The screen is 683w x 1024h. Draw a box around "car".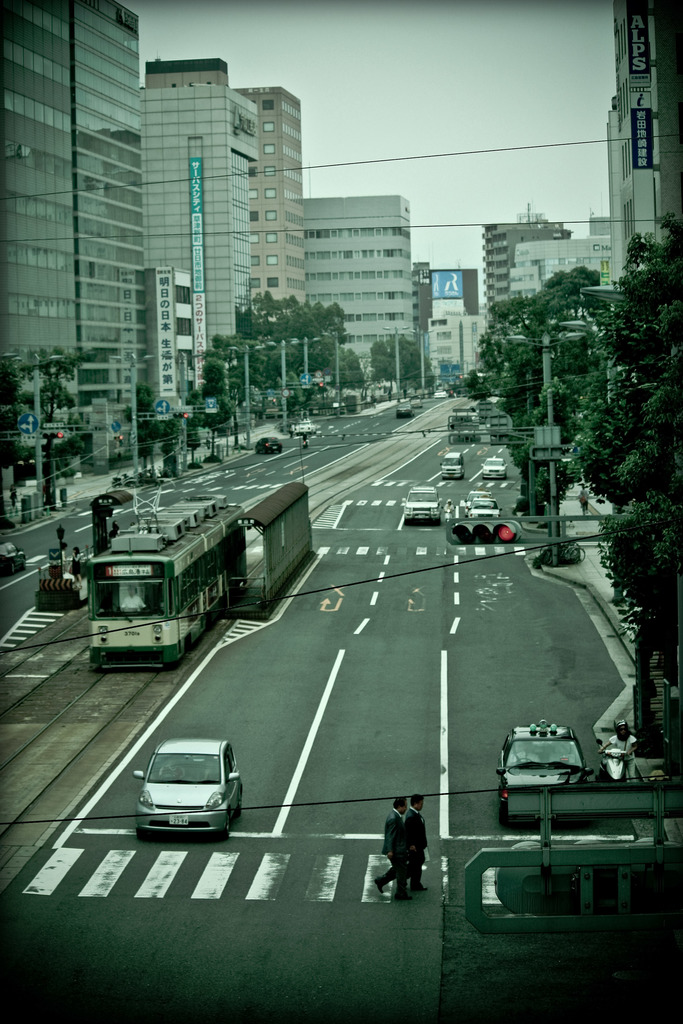
468/498/502/521.
